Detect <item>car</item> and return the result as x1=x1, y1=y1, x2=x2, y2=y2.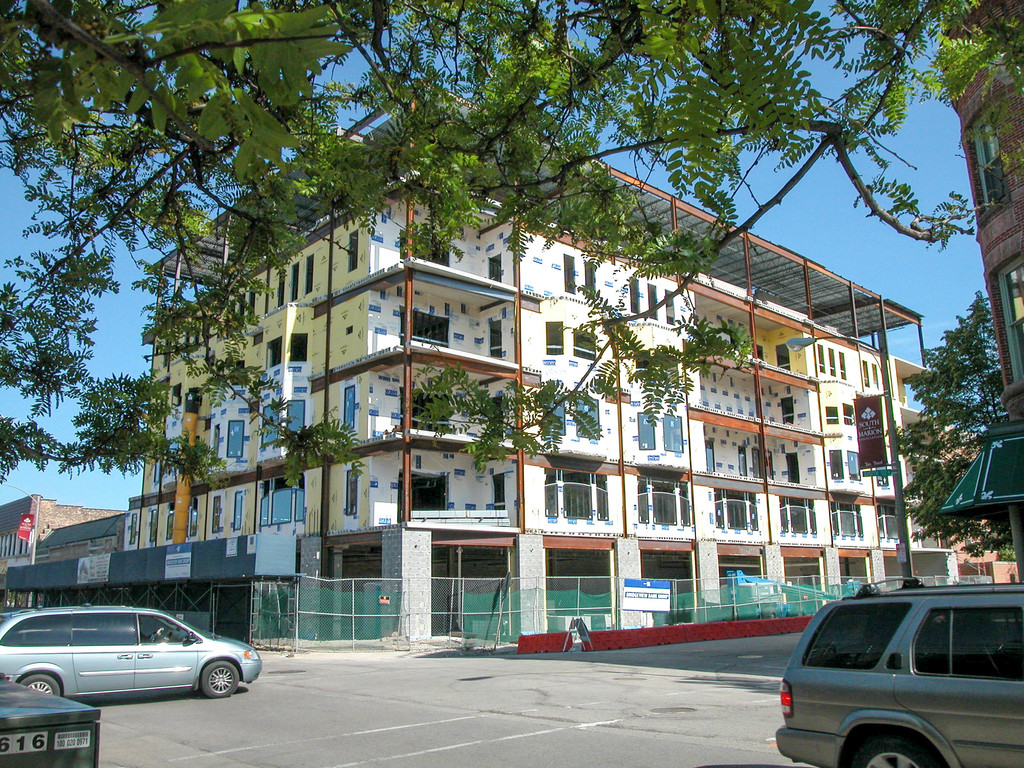
x1=778, y1=577, x2=1023, y2=767.
